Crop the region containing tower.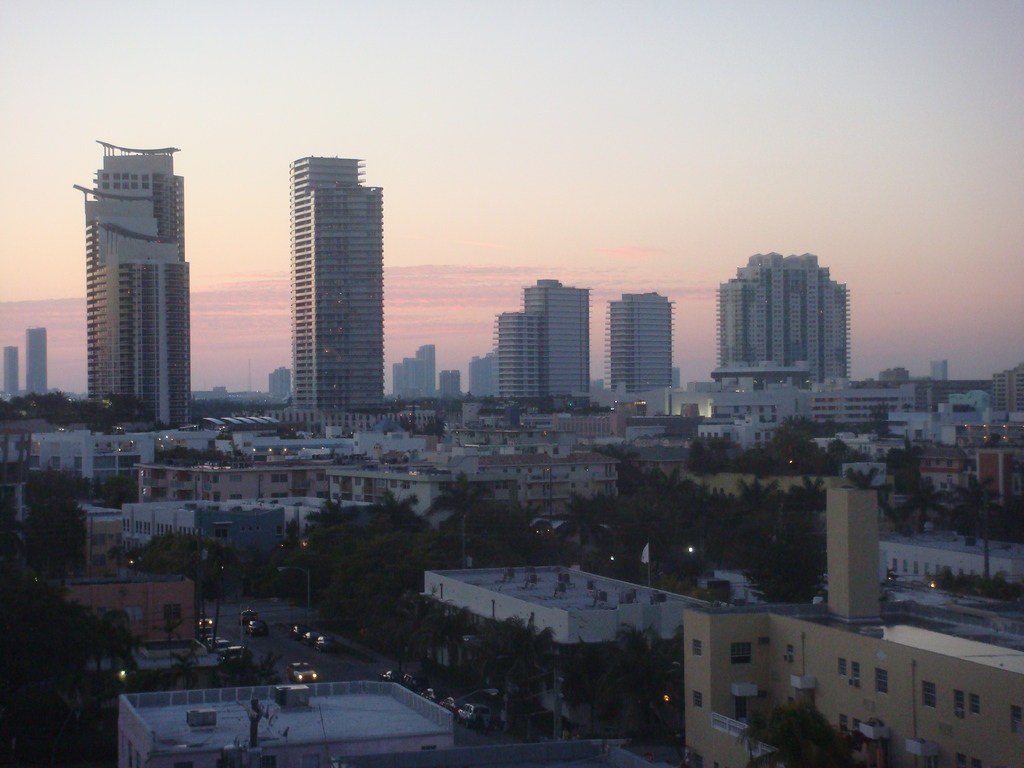
Crop region: box(29, 330, 45, 399).
